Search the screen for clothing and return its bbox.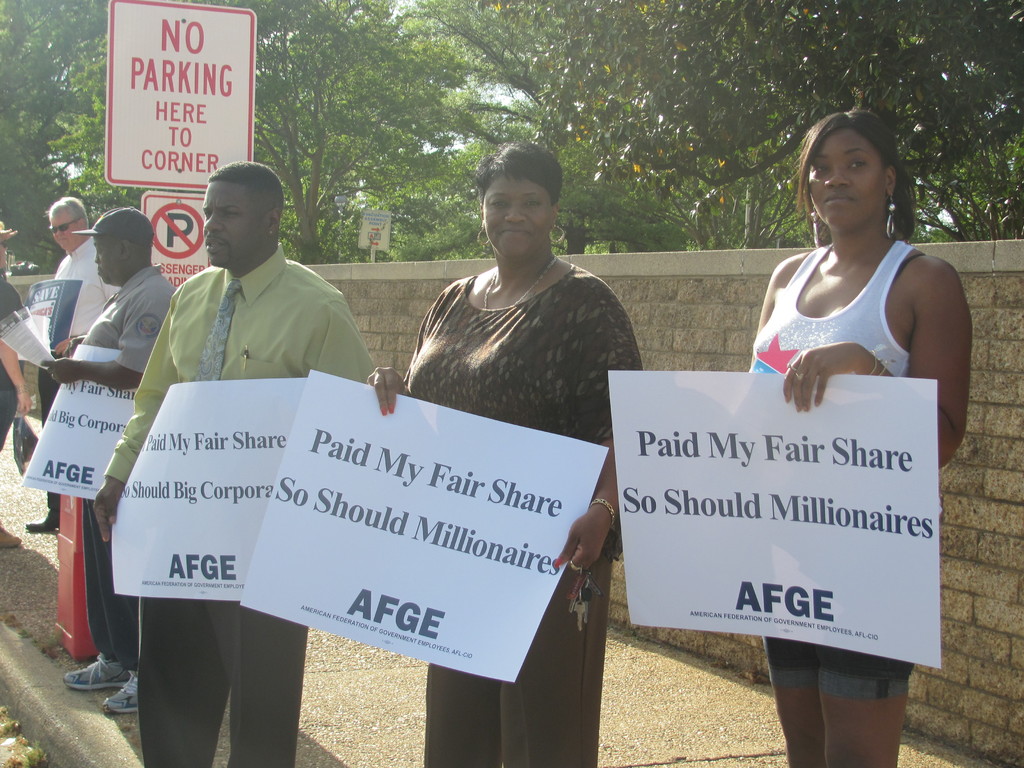
Found: select_region(396, 264, 647, 767).
